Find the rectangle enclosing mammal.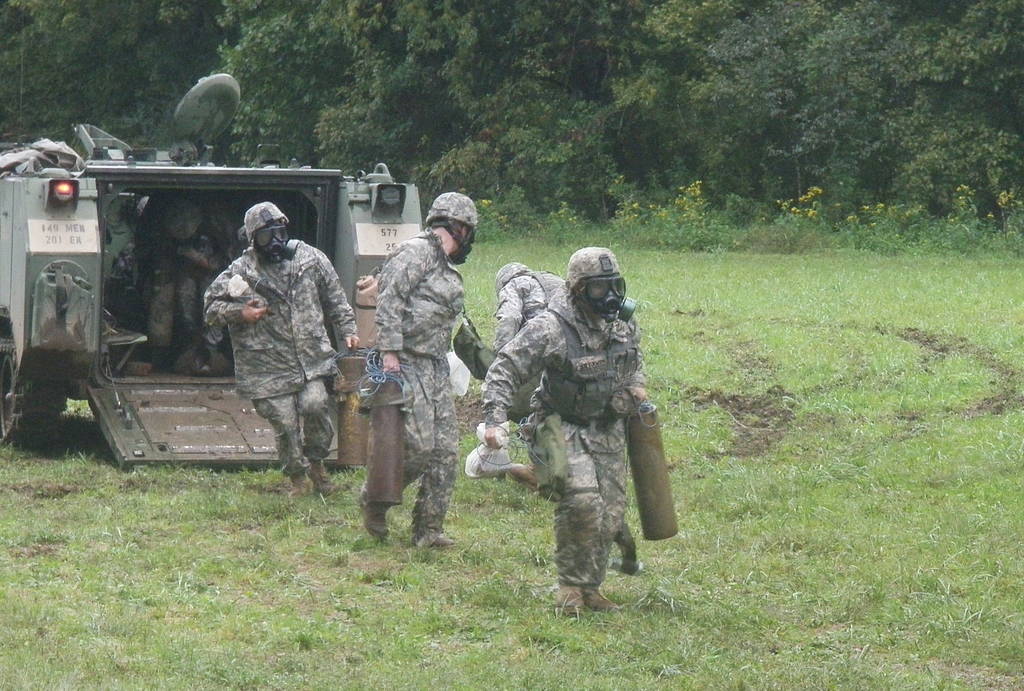
<region>189, 200, 349, 482</region>.
